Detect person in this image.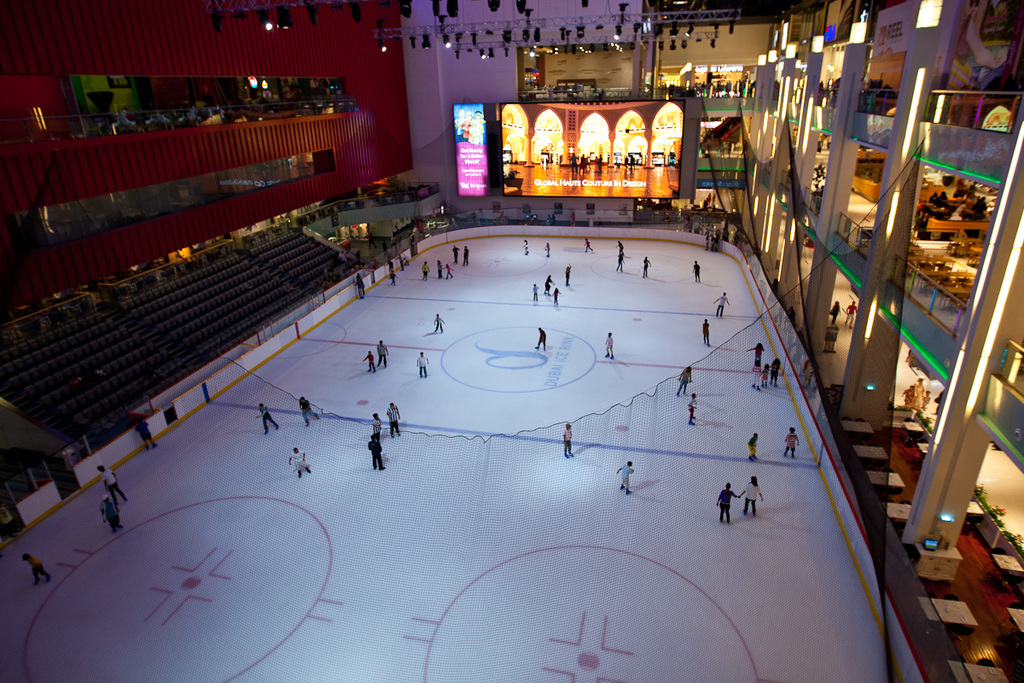
Detection: pyautogui.locateOnScreen(387, 402, 401, 437).
